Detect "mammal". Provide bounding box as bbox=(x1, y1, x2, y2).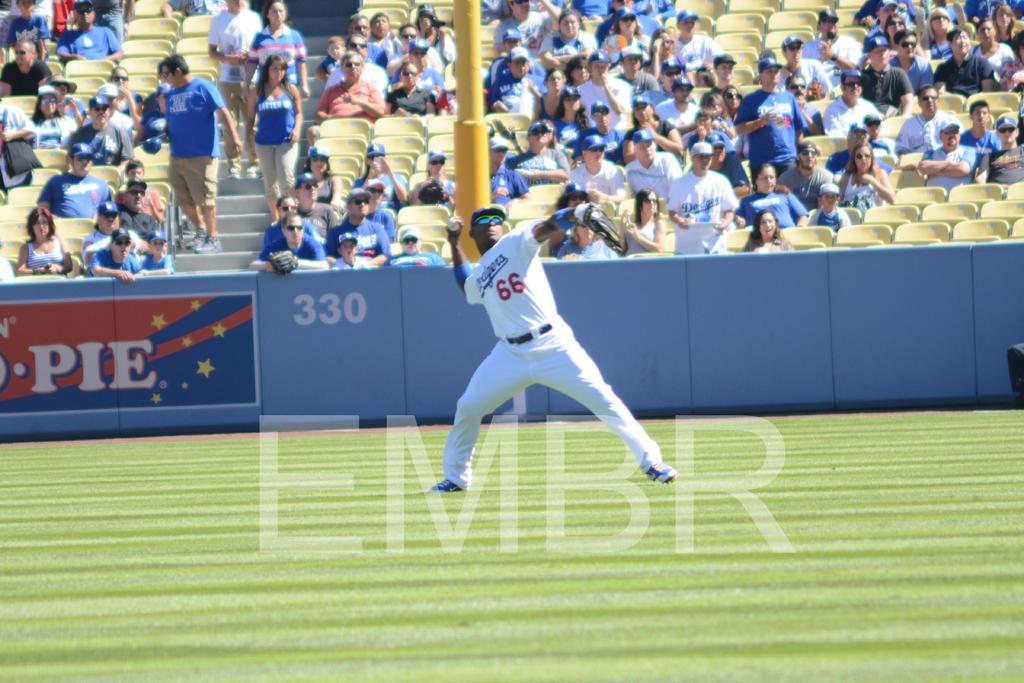
bbox=(264, 195, 317, 242).
